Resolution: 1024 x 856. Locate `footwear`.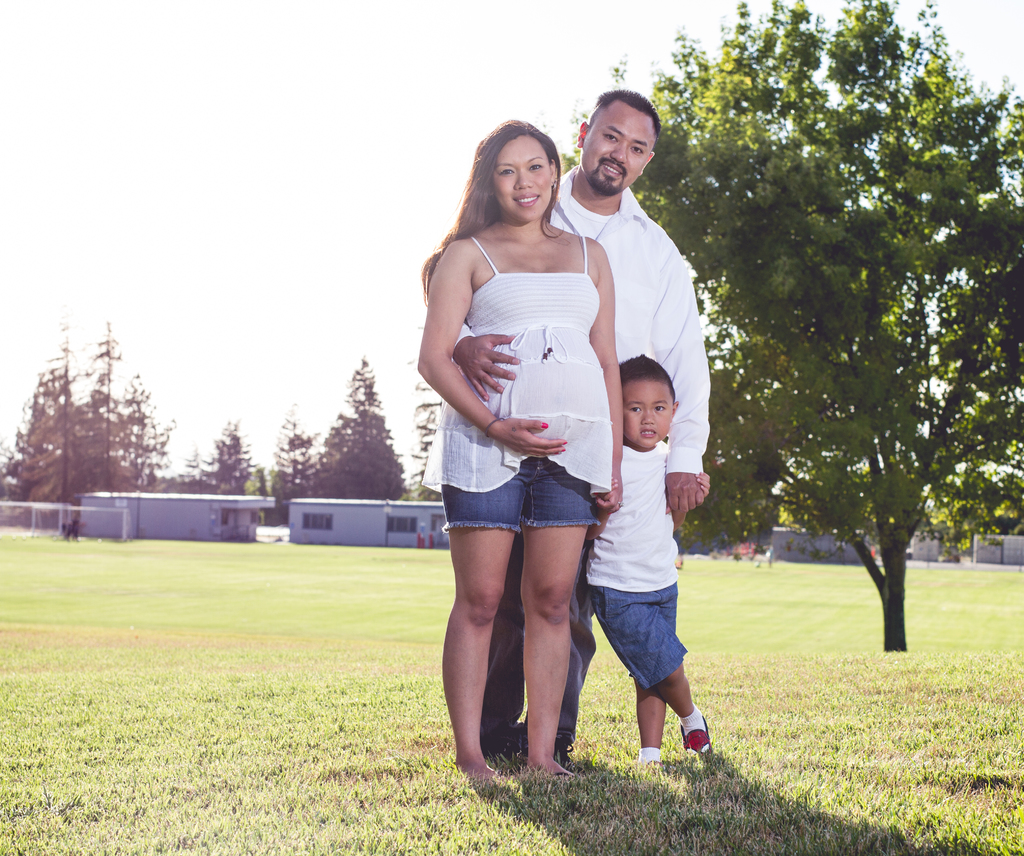
529 725 570 791.
